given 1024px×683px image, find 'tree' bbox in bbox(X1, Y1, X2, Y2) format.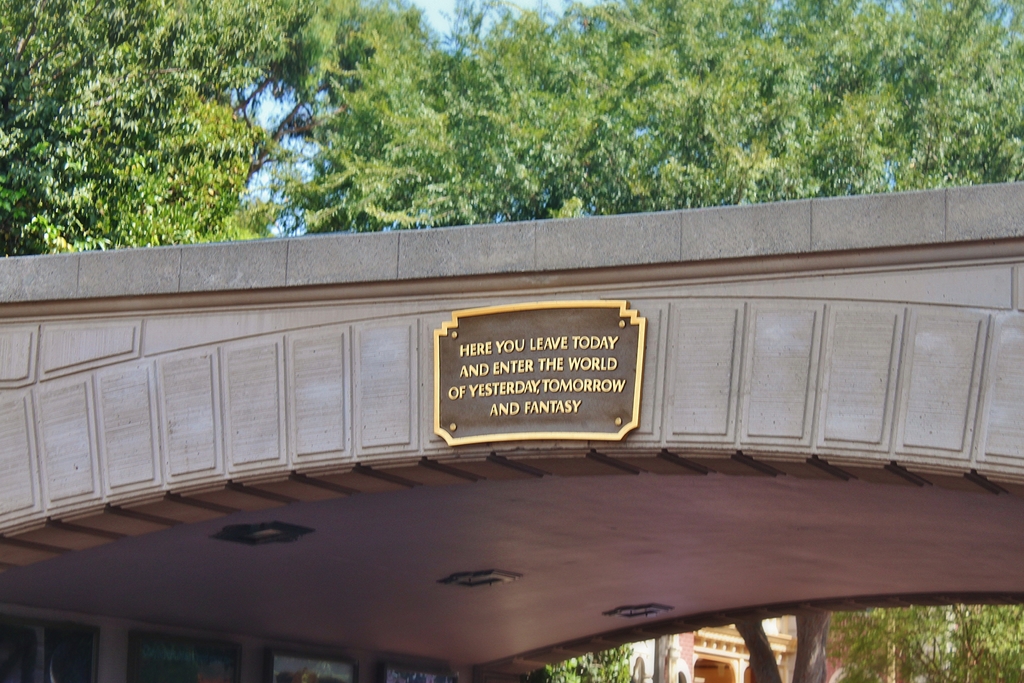
bbox(66, 79, 296, 256).
